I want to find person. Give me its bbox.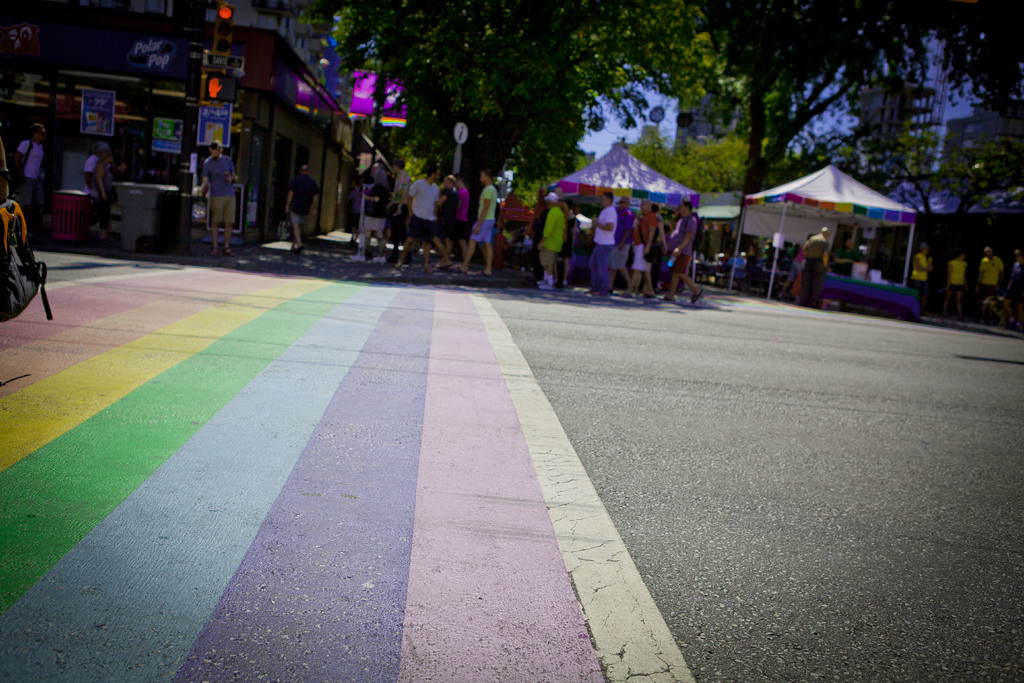
box(79, 147, 113, 204).
